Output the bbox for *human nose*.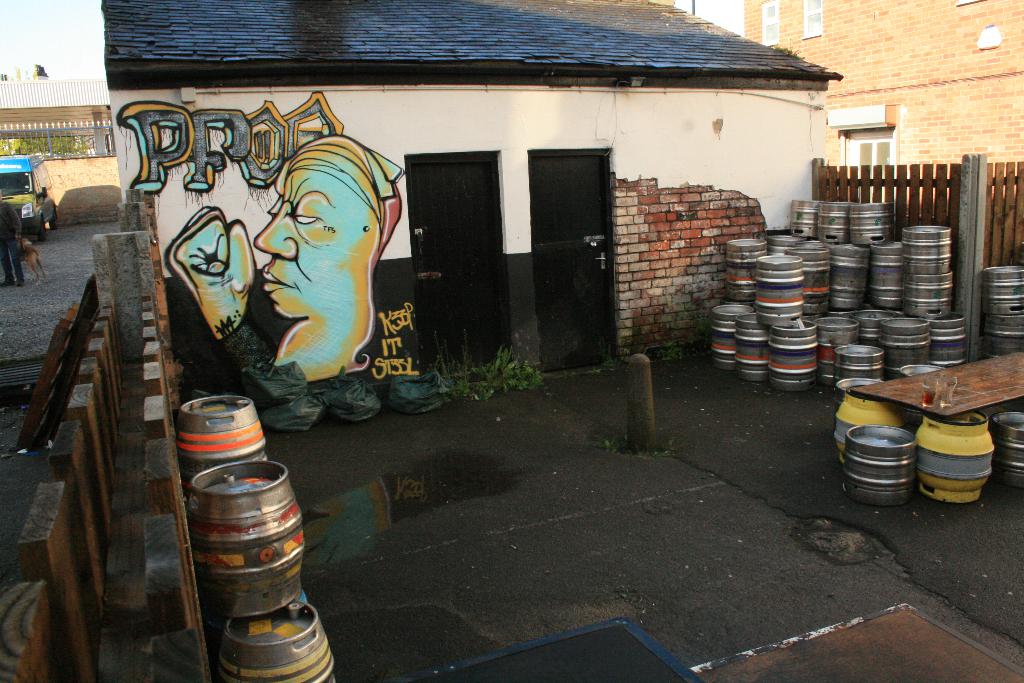
[254,210,295,262].
